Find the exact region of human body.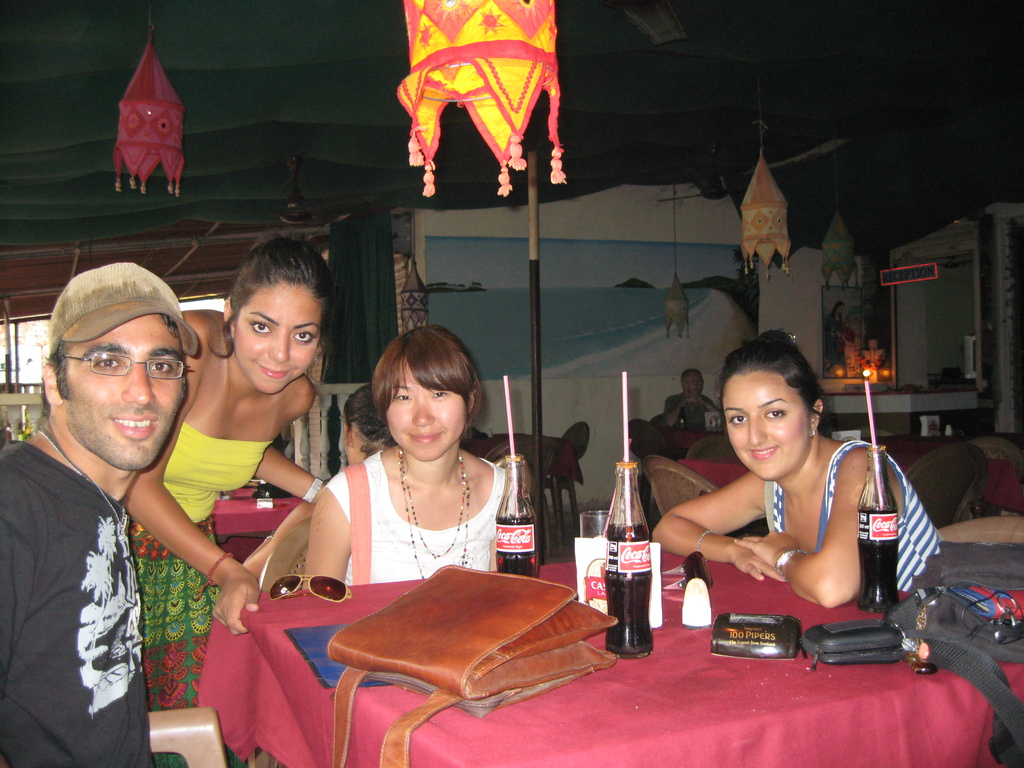
Exact region: (x1=124, y1=307, x2=332, y2=767).
